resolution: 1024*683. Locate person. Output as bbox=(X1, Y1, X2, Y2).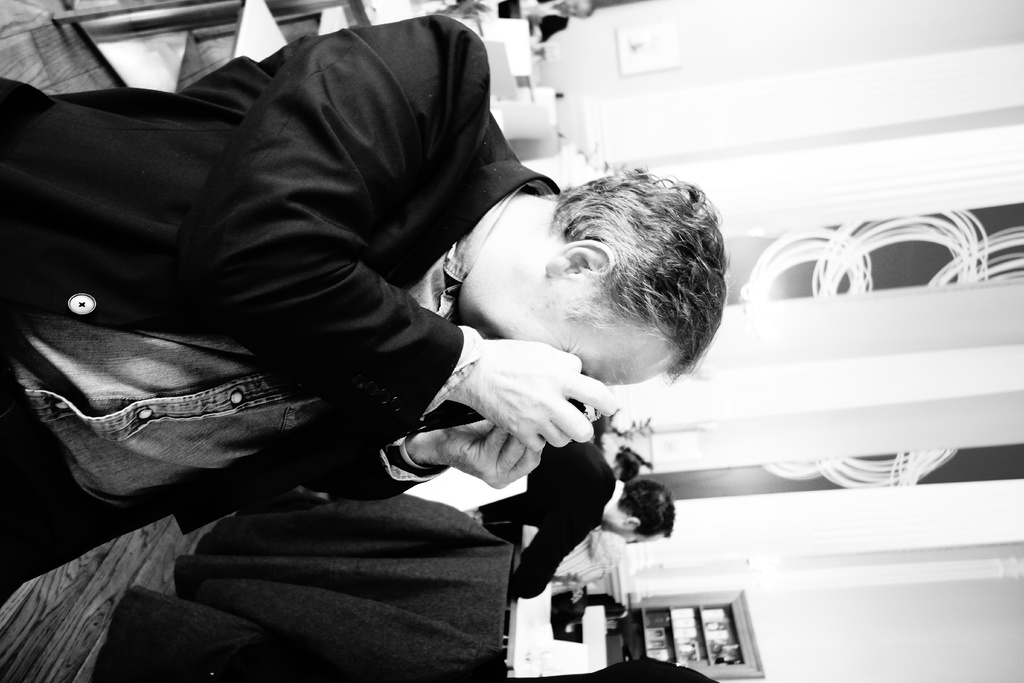
bbox=(479, 435, 673, 608).
